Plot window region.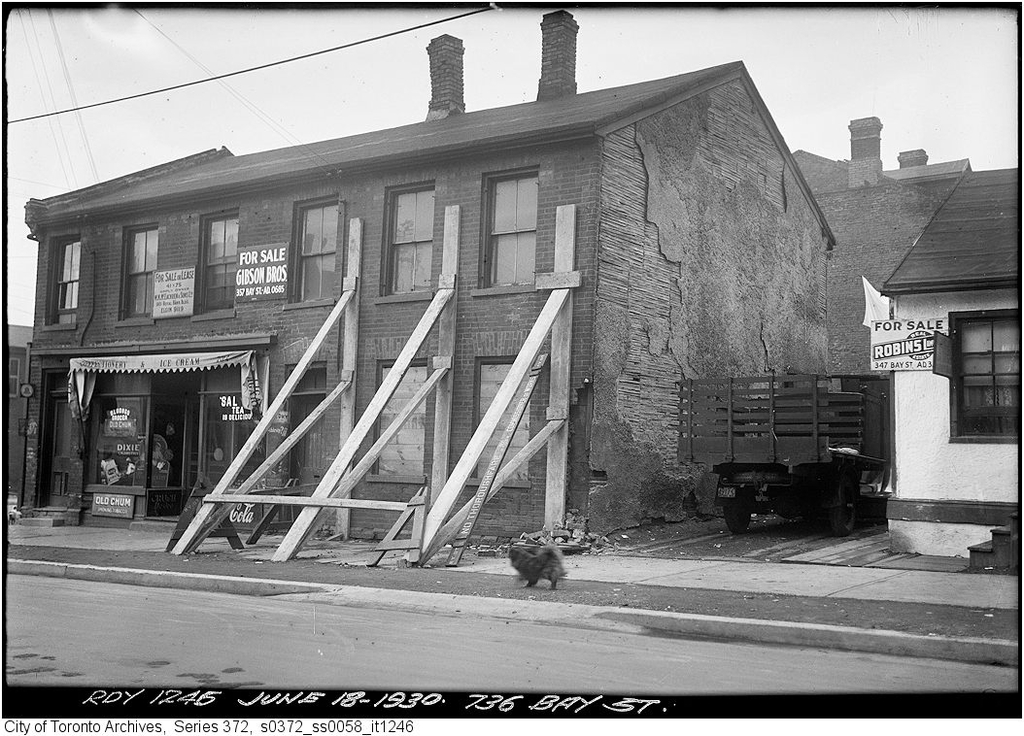
Plotted at 374/174/449/303.
